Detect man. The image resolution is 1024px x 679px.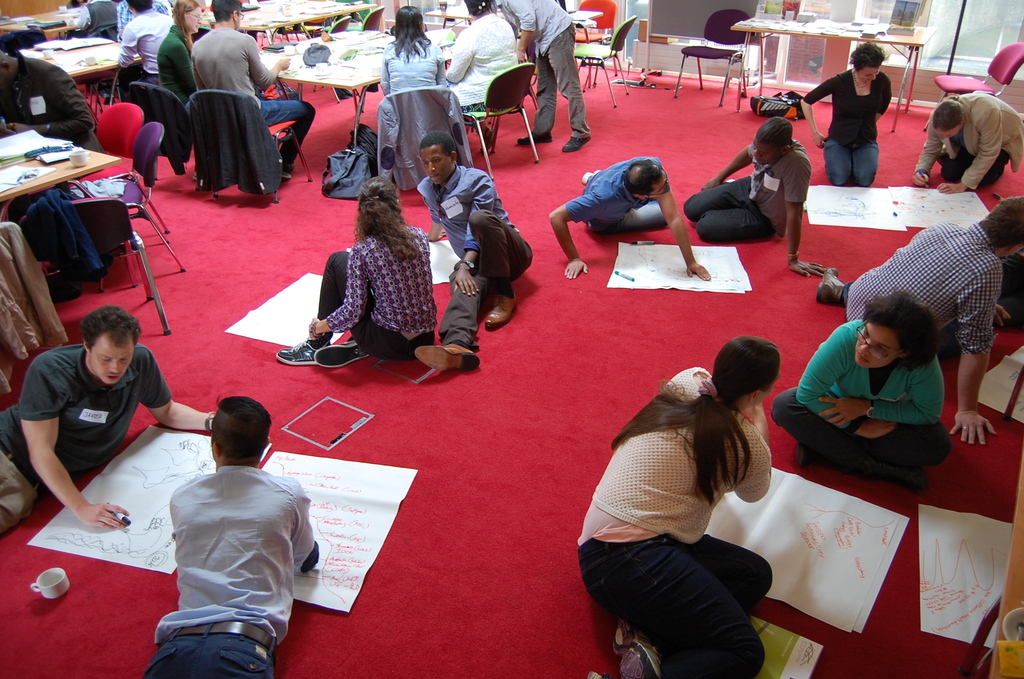
(683, 118, 827, 278).
